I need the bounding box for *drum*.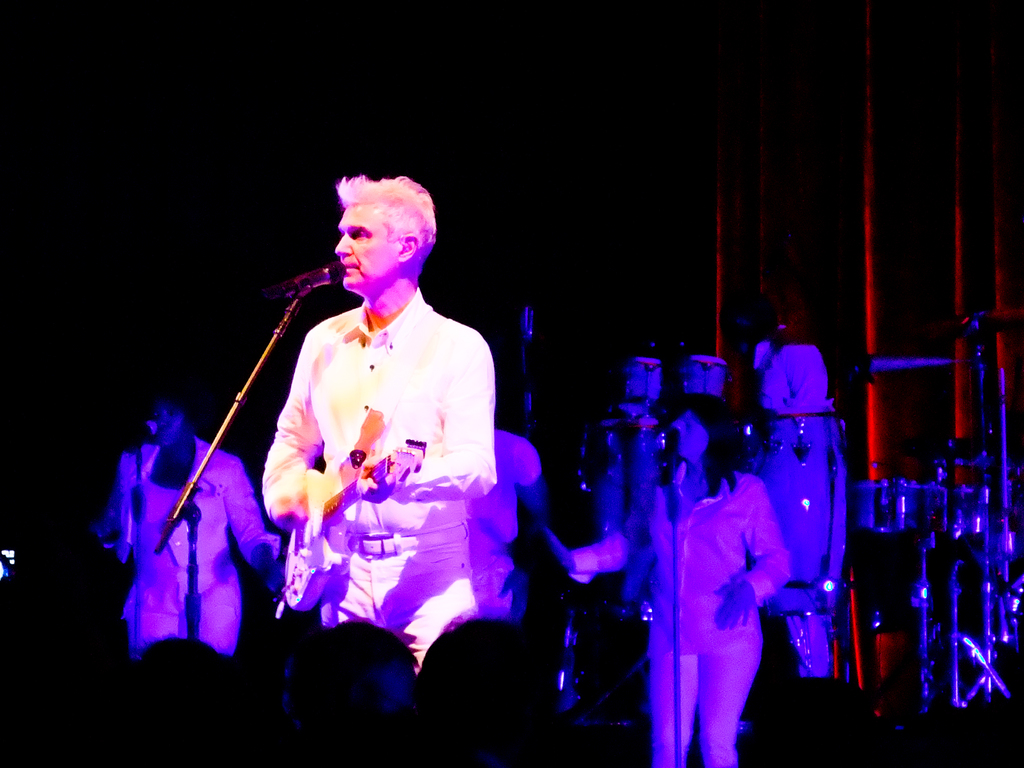
Here it is: 623,357,668,413.
